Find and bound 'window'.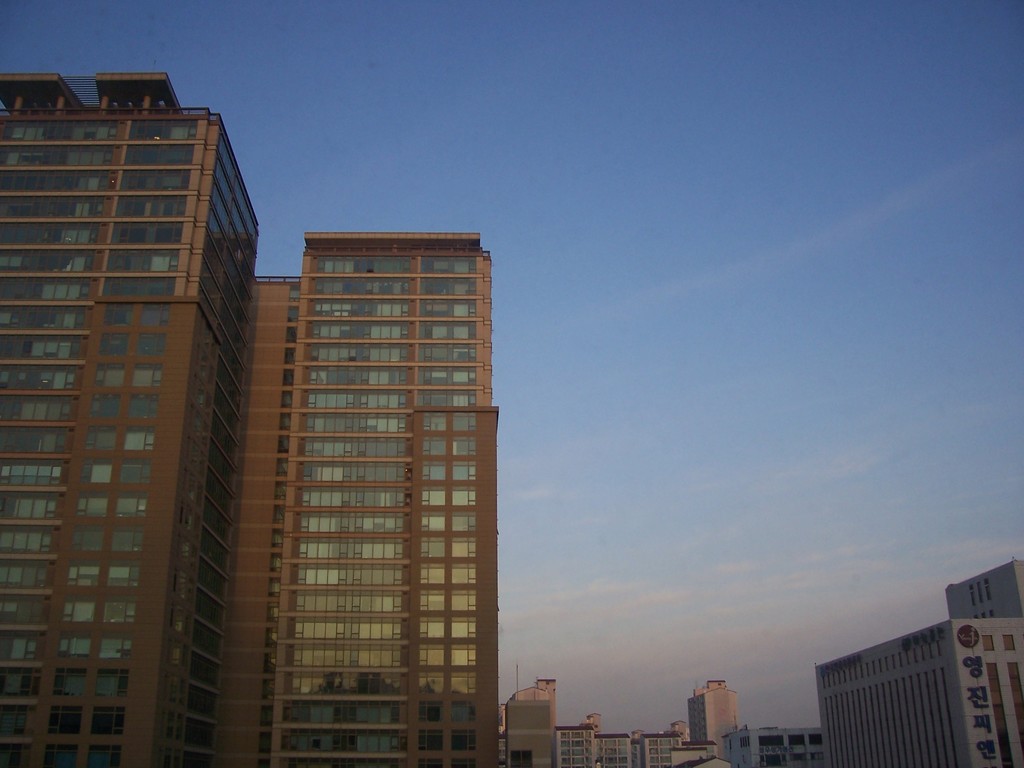
Bound: (left=419, top=252, right=474, bottom=274).
